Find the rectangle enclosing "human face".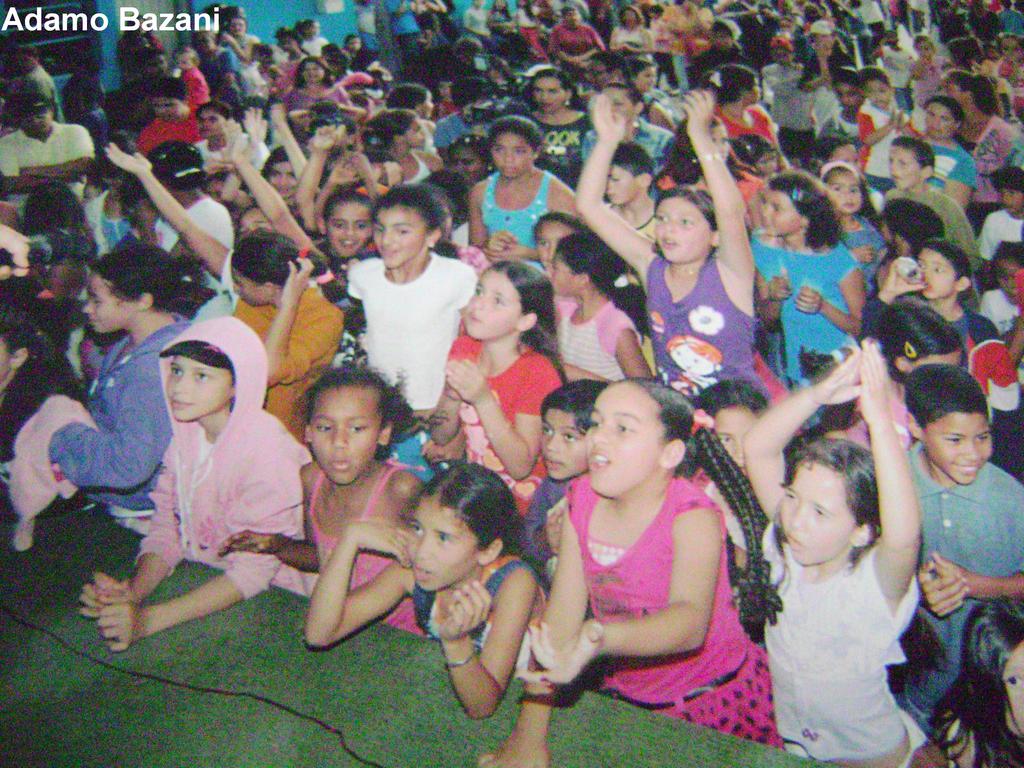
x1=913 y1=40 x2=936 y2=61.
